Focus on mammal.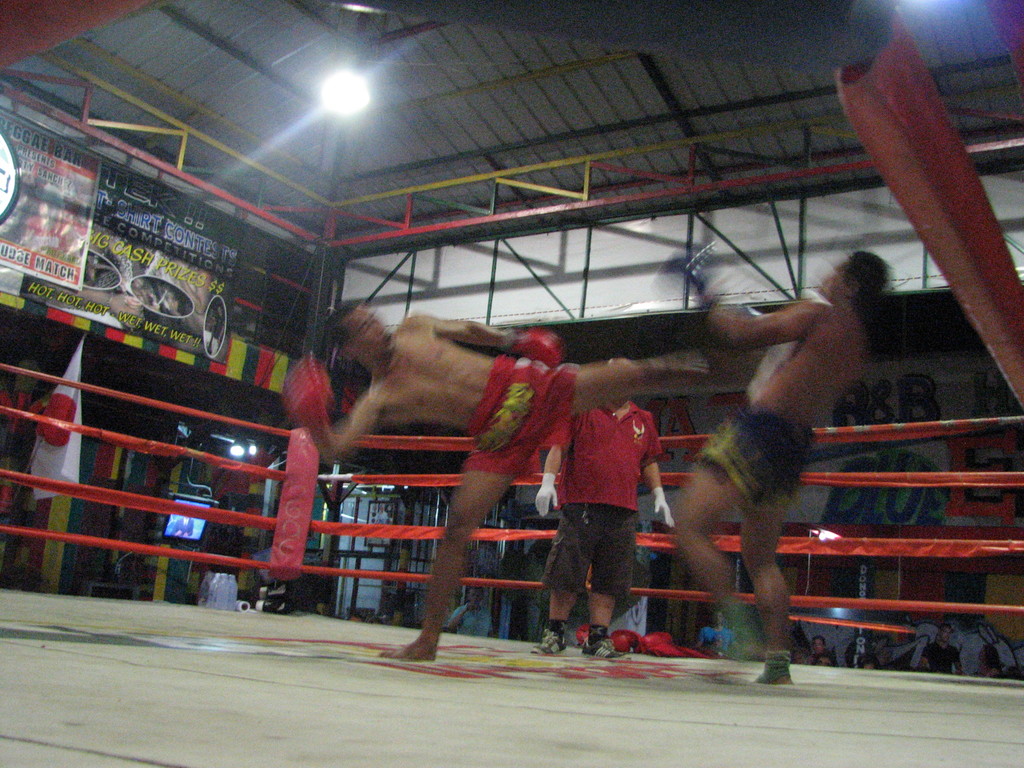
Focused at <box>692,608,737,661</box>.
